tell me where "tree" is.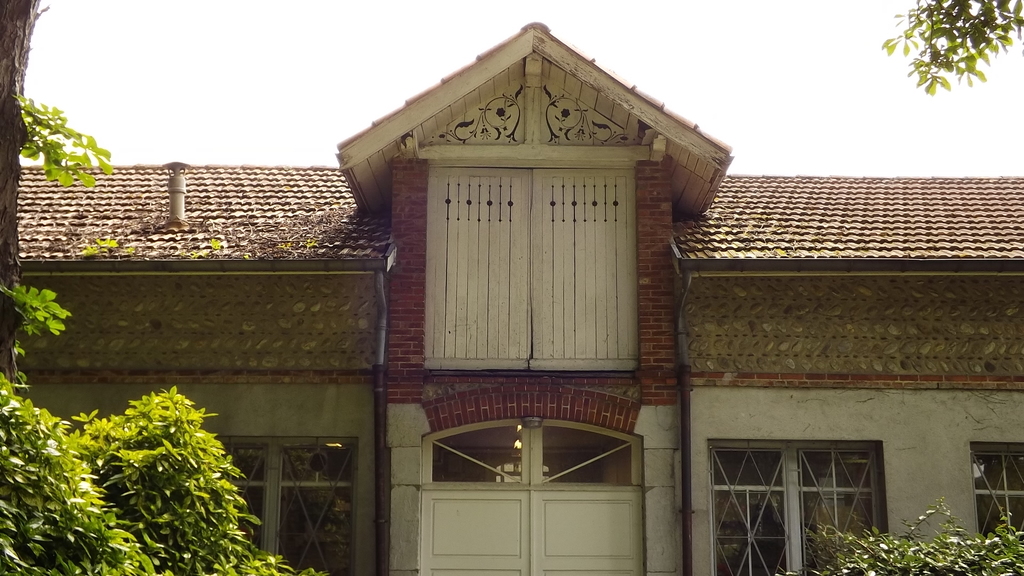
"tree" is at <bbox>0, 0, 137, 390</bbox>.
